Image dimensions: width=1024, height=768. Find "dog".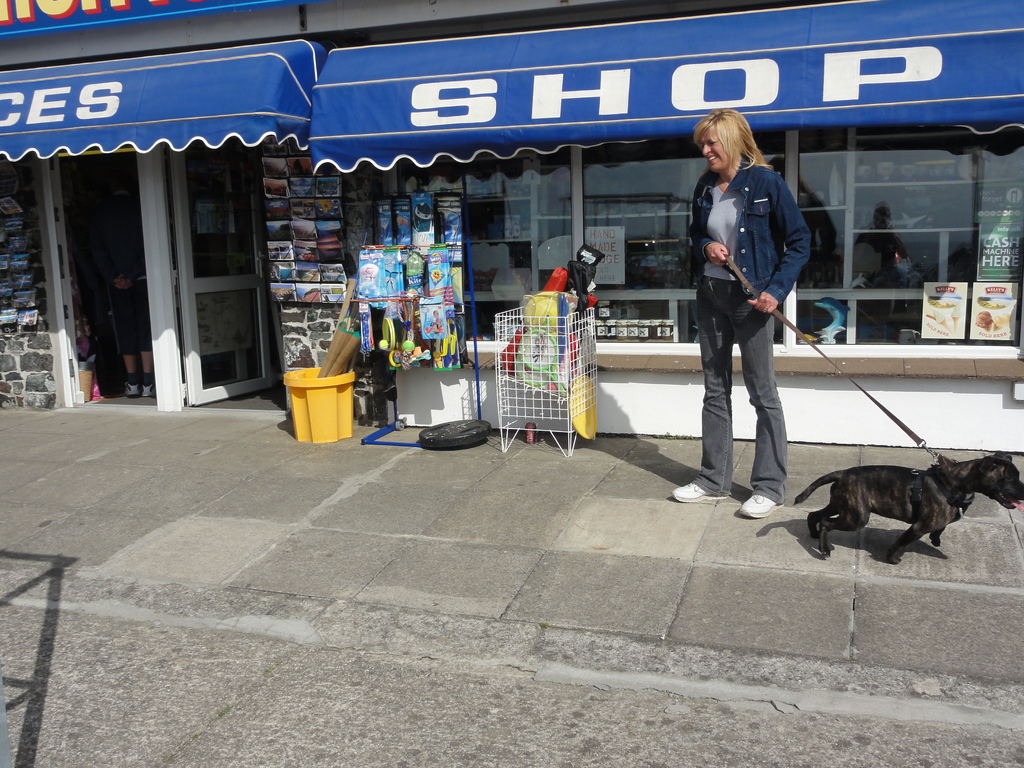
crop(789, 452, 1023, 567).
